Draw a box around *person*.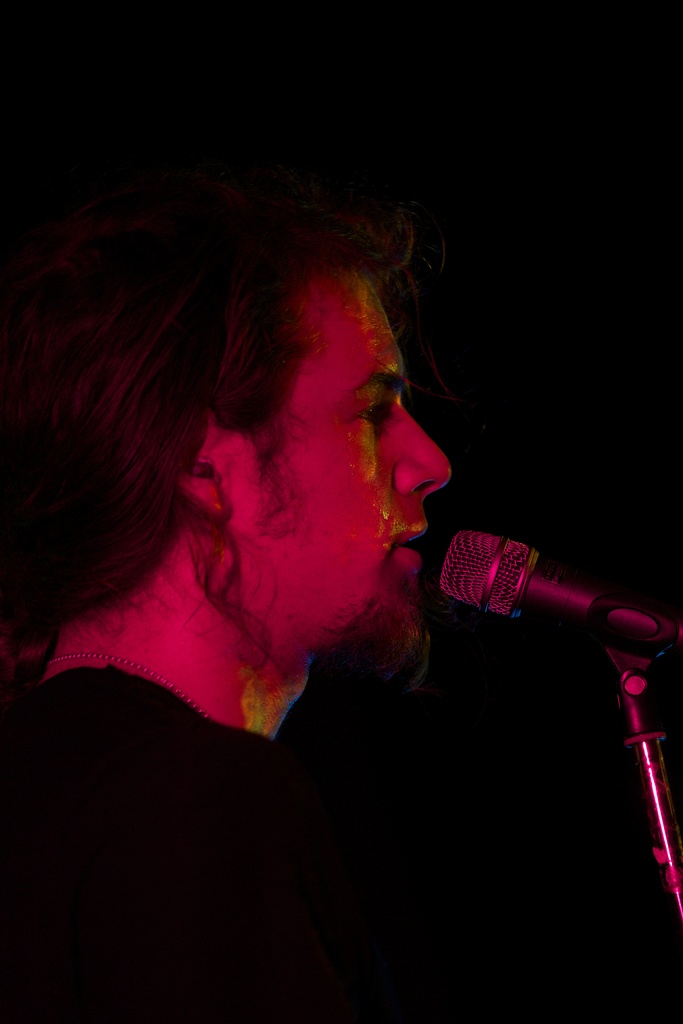
box(0, 170, 608, 986).
